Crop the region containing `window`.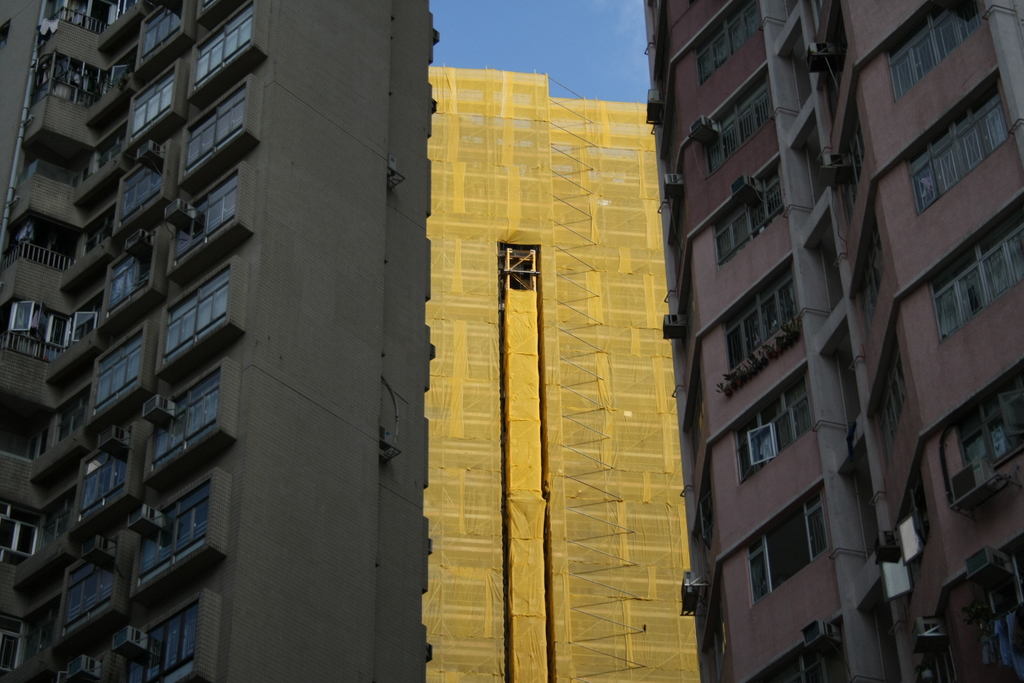
Crop region: [159, 267, 228, 369].
